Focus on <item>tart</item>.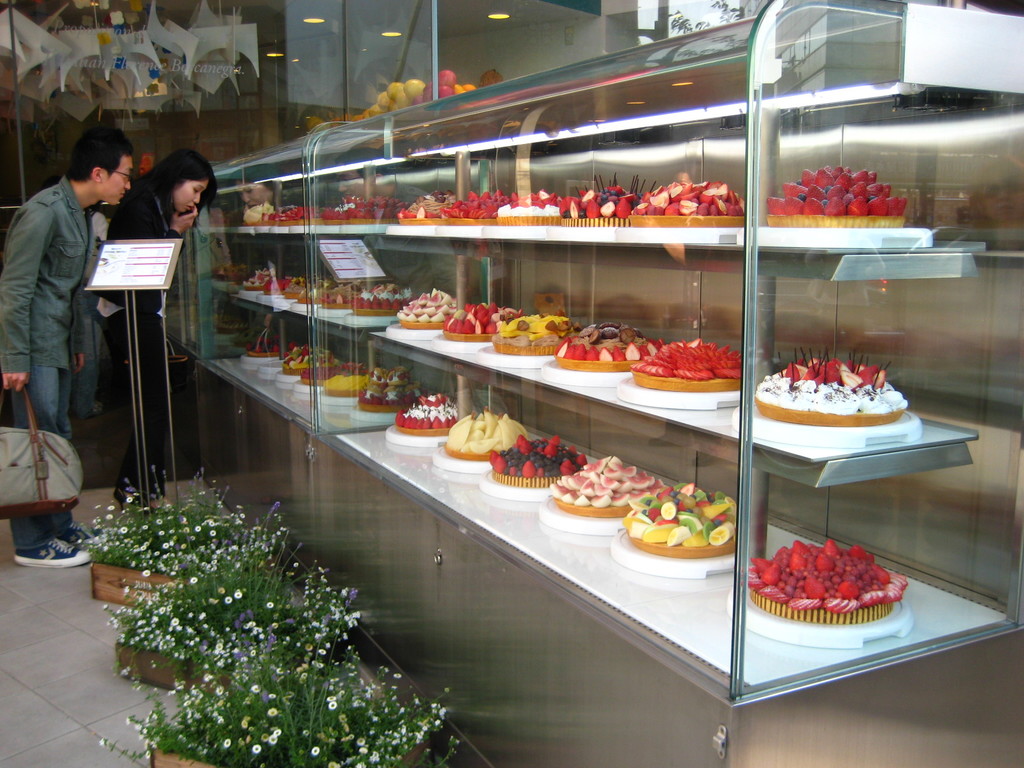
Focused at 556, 452, 666, 518.
